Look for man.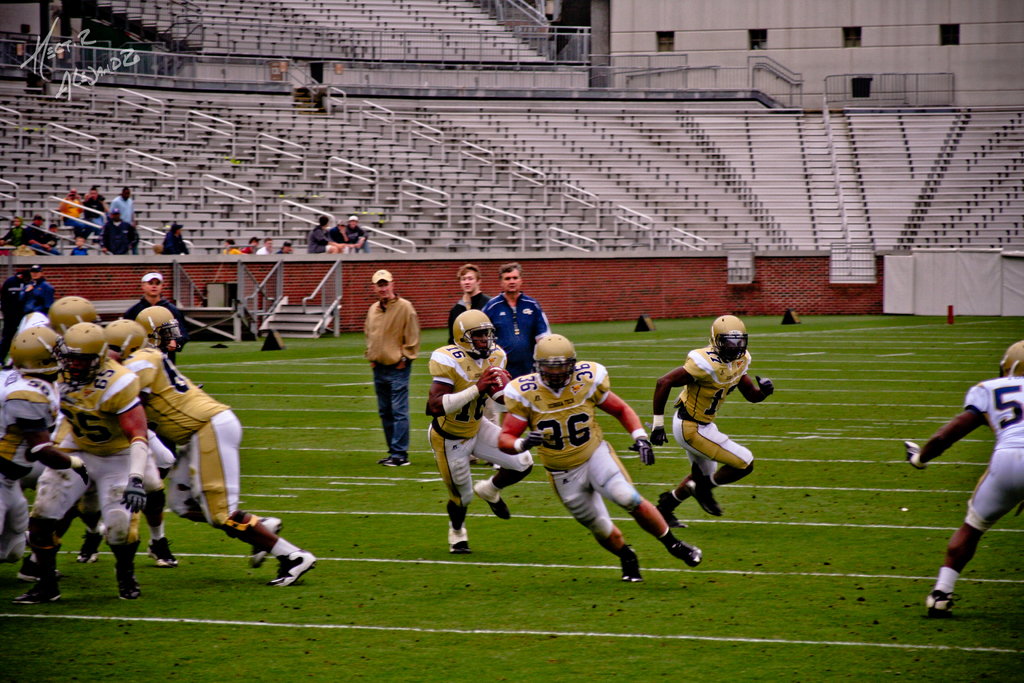
Found: left=19, top=263, right=58, bottom=325.
